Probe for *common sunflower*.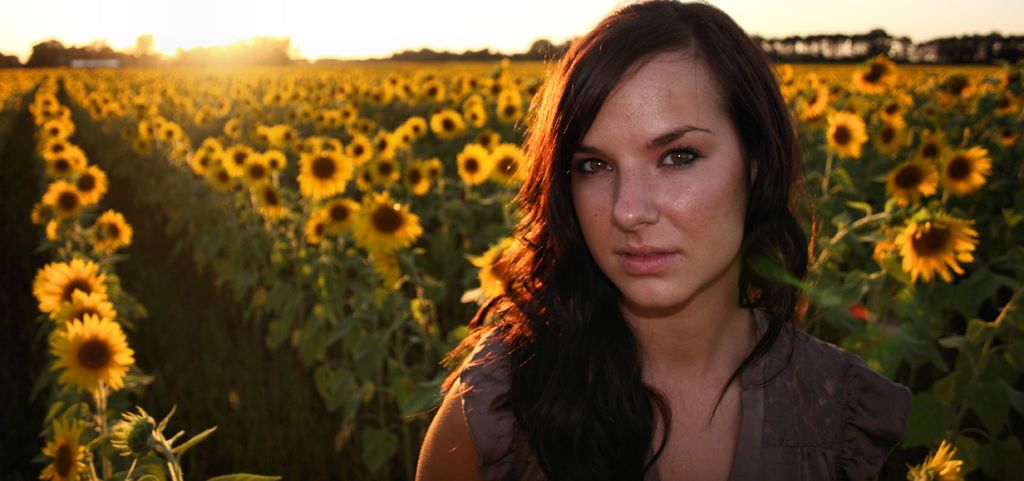
Probe result: {"x1": 31, "y1": 300, "x2": 138, "y2": 407}.
